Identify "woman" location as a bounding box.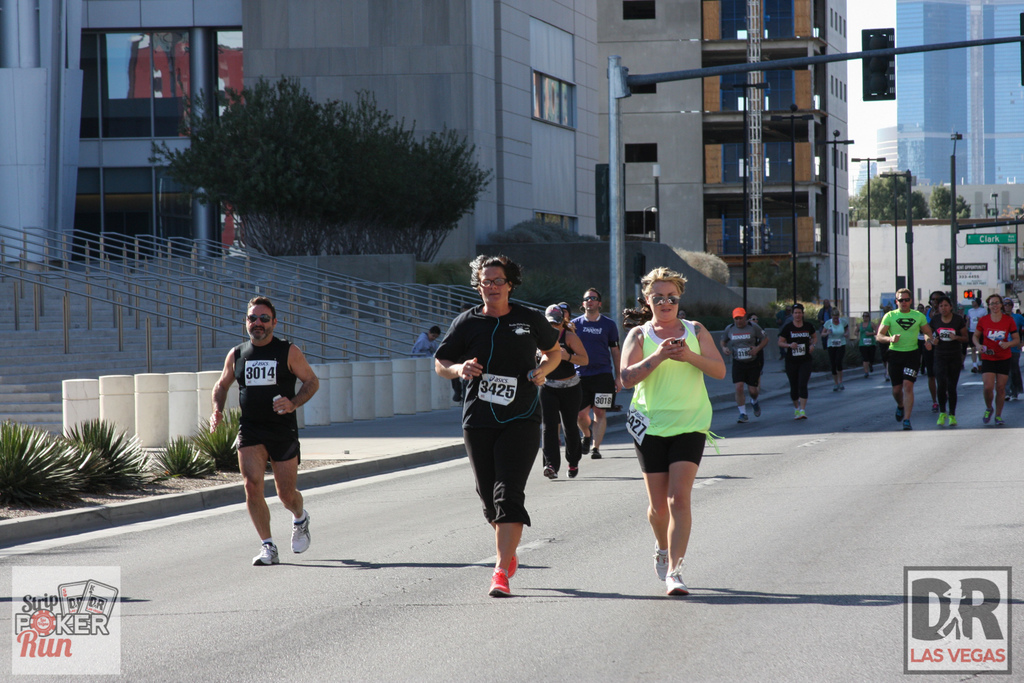
rect(924, 297, 966, 427).
